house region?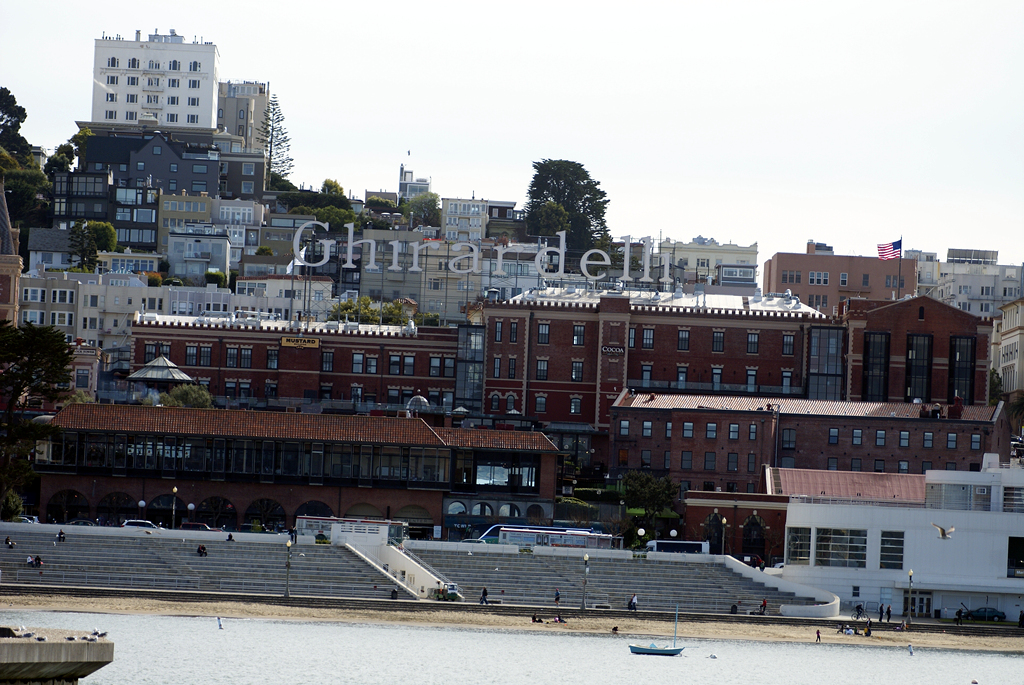
(13, 243, 334, 368)
